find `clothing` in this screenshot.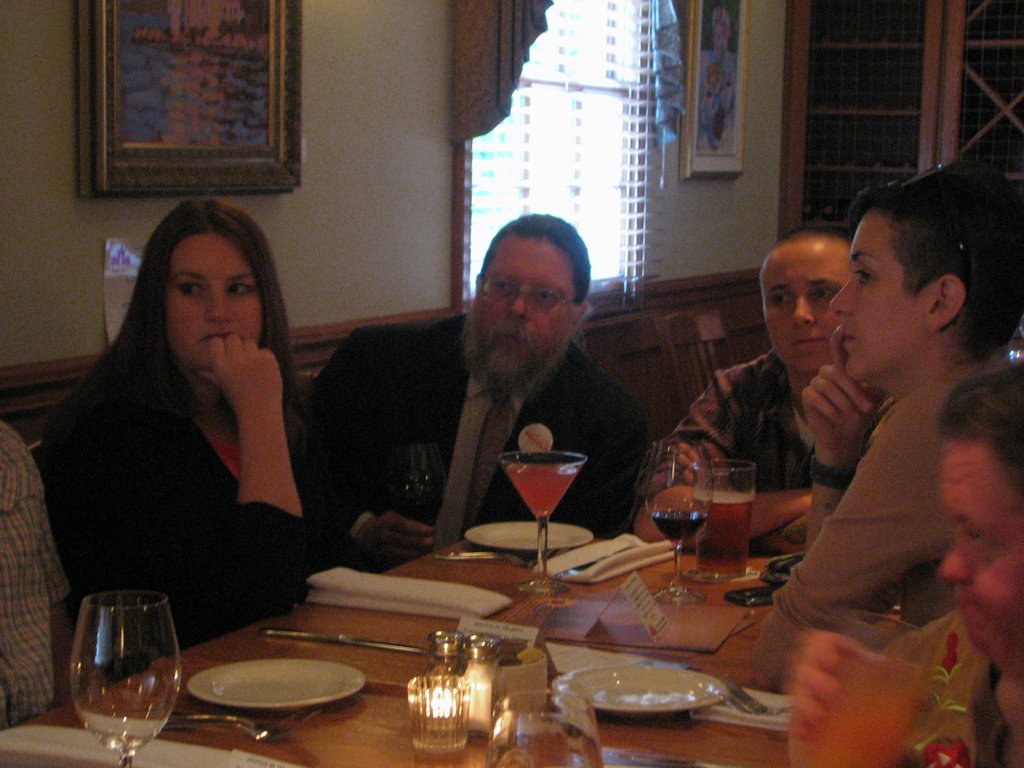
The bounding box for `clothing` is box(756, 352, 1014, 696).
